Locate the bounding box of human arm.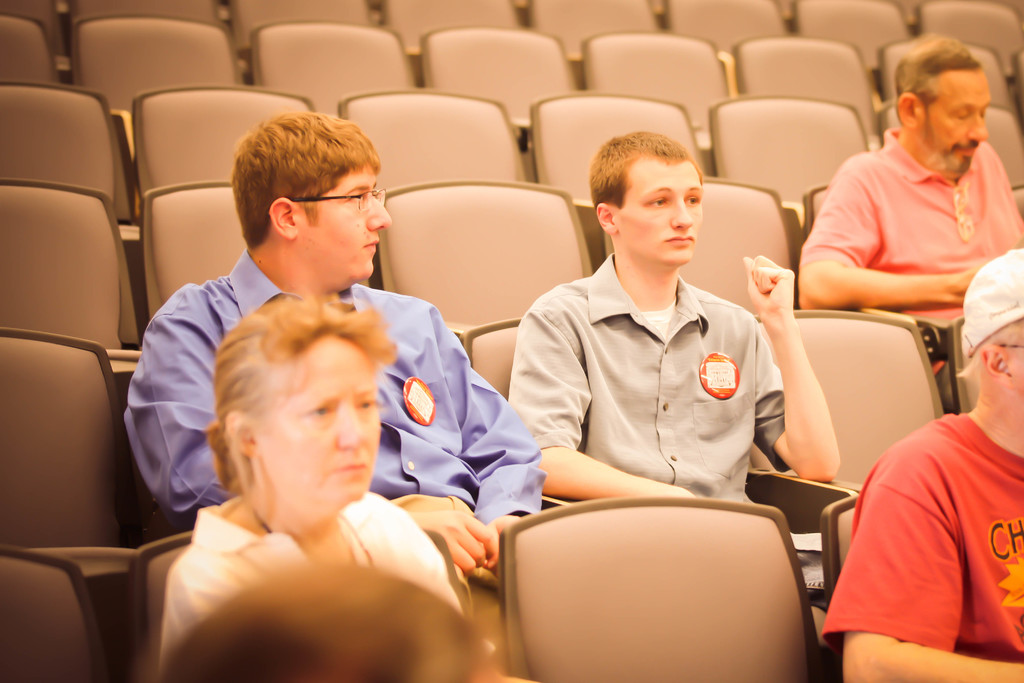
Bounding box: bbox=[796, 152, 978, 317].
